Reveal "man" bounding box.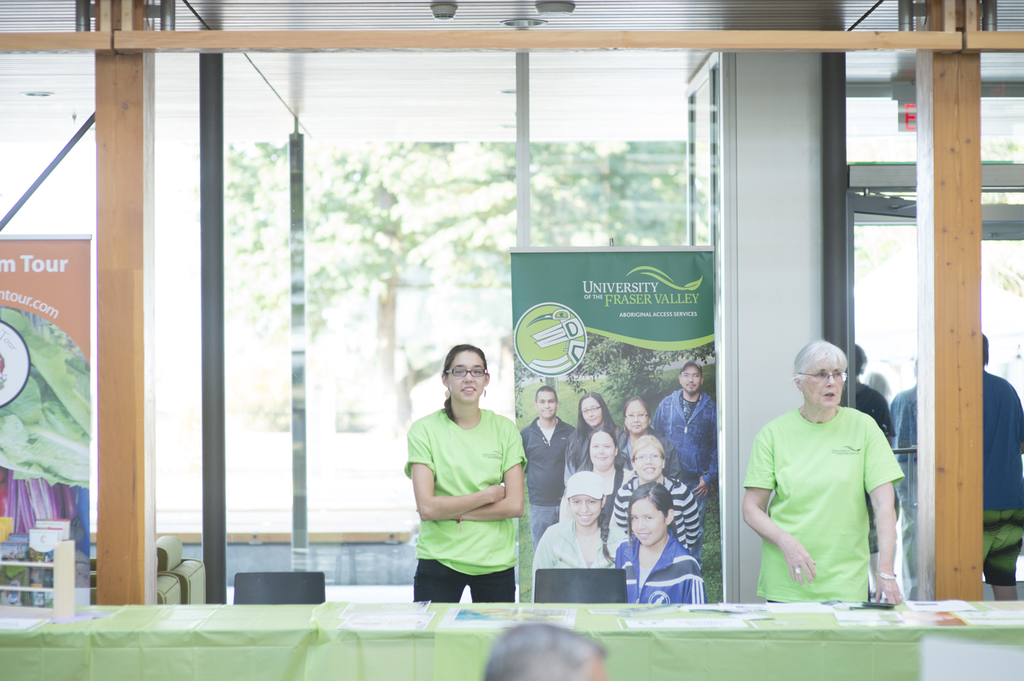
Revealed: region(651, 360, 714, 561).
